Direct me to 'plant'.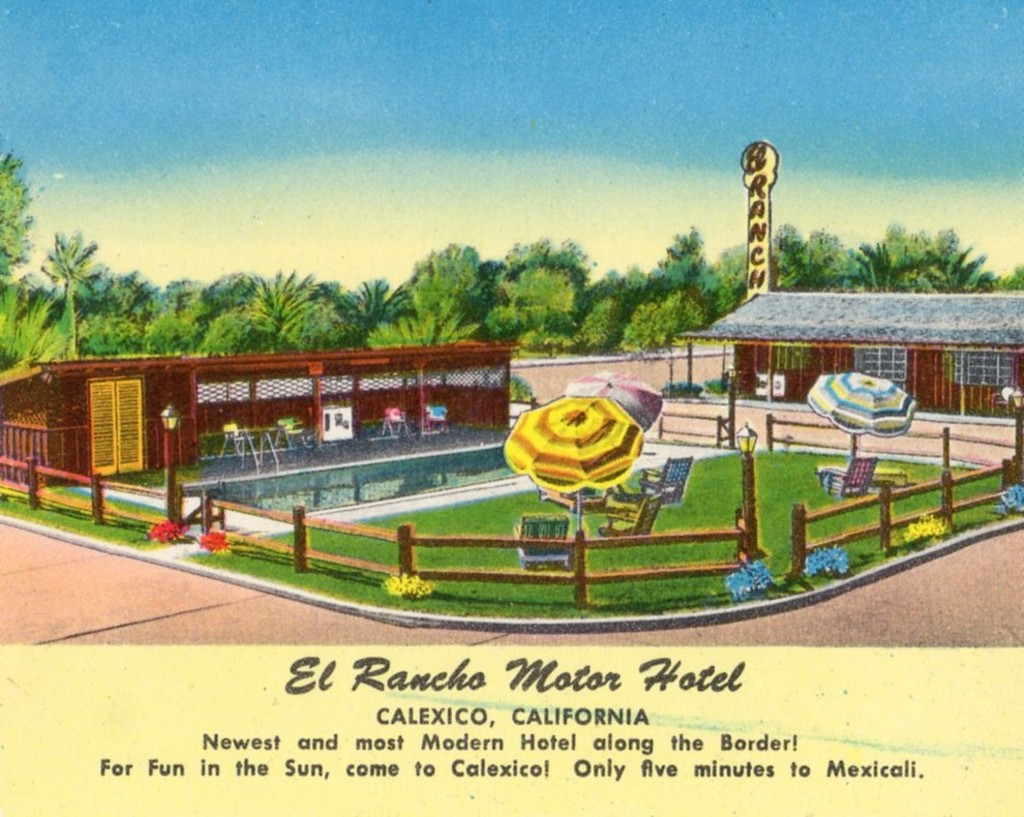
Direction: [195, 520, 230, 554].
